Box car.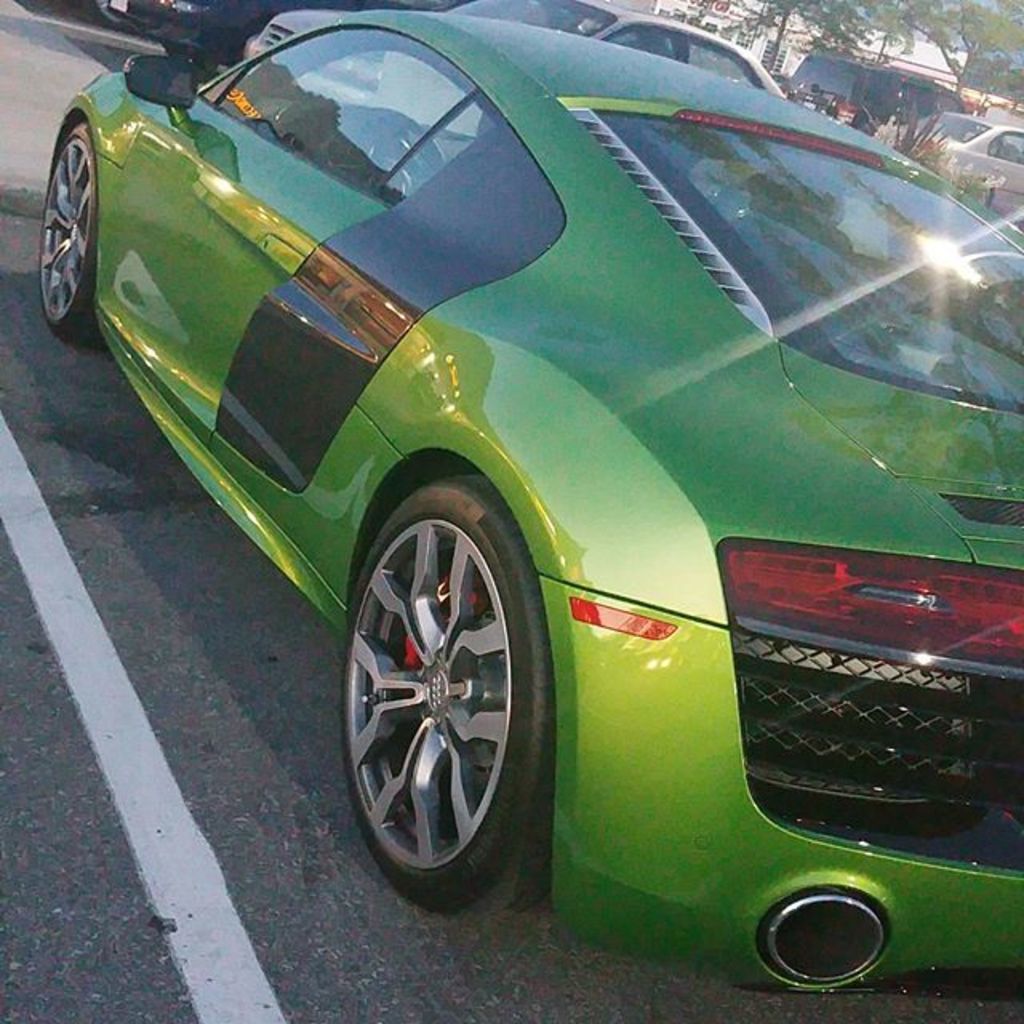
left=38, top=5, right=1022, bottom=1000.
